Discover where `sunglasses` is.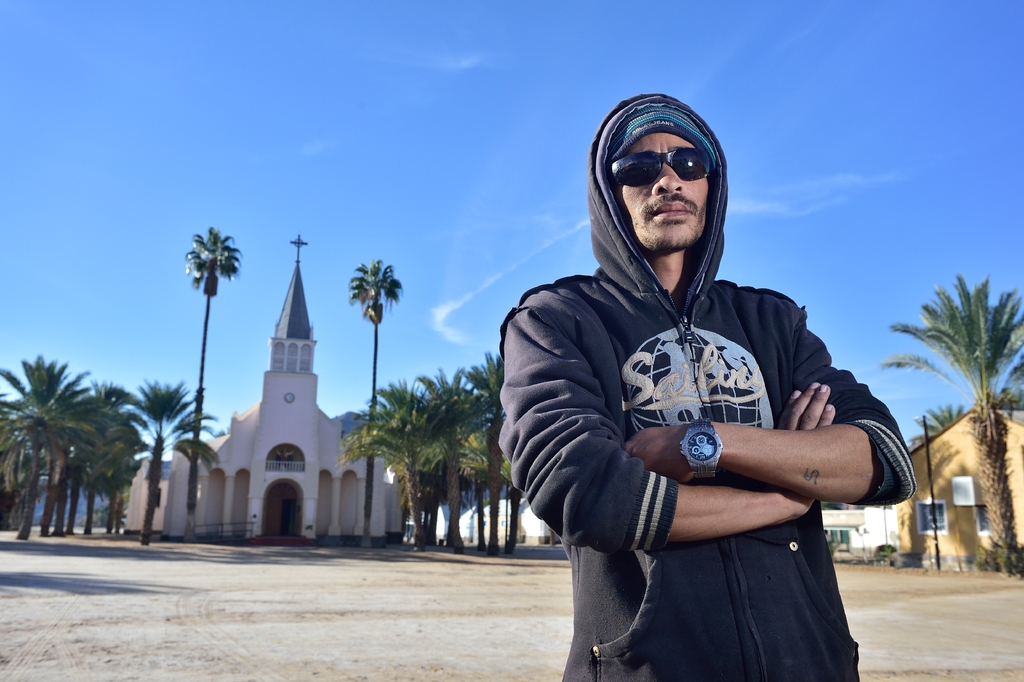
Discovered at [left=607, top=149, right=717, bottom=197].
